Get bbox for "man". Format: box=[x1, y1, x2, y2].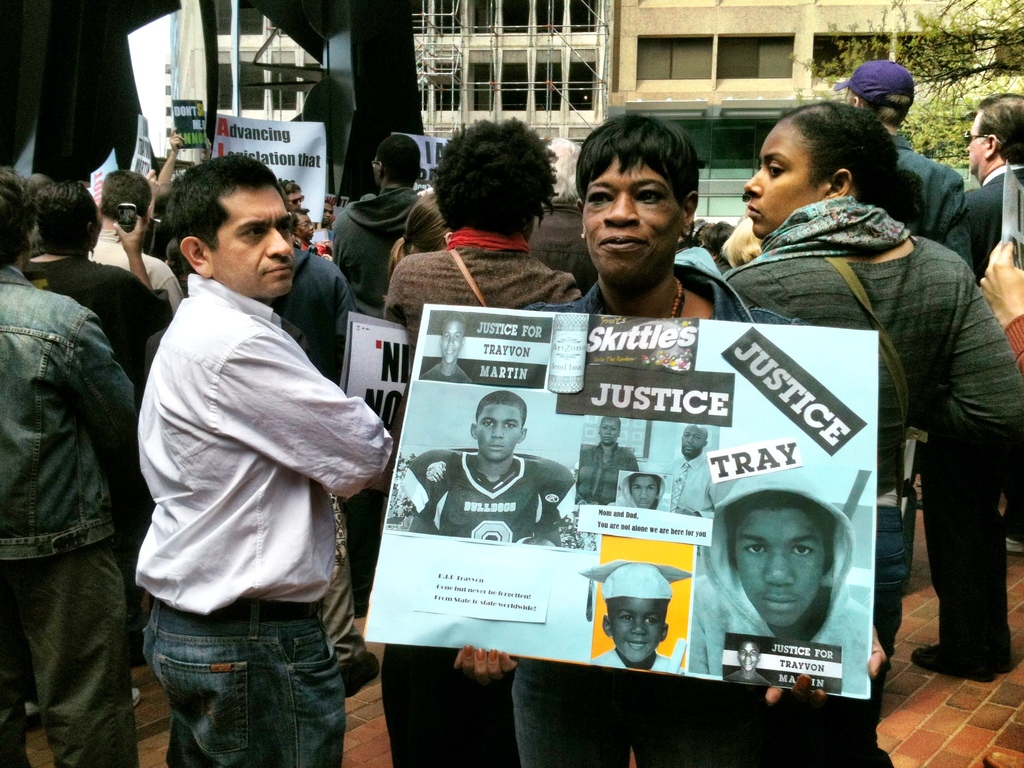
box=[118, 143, 391, 733].
